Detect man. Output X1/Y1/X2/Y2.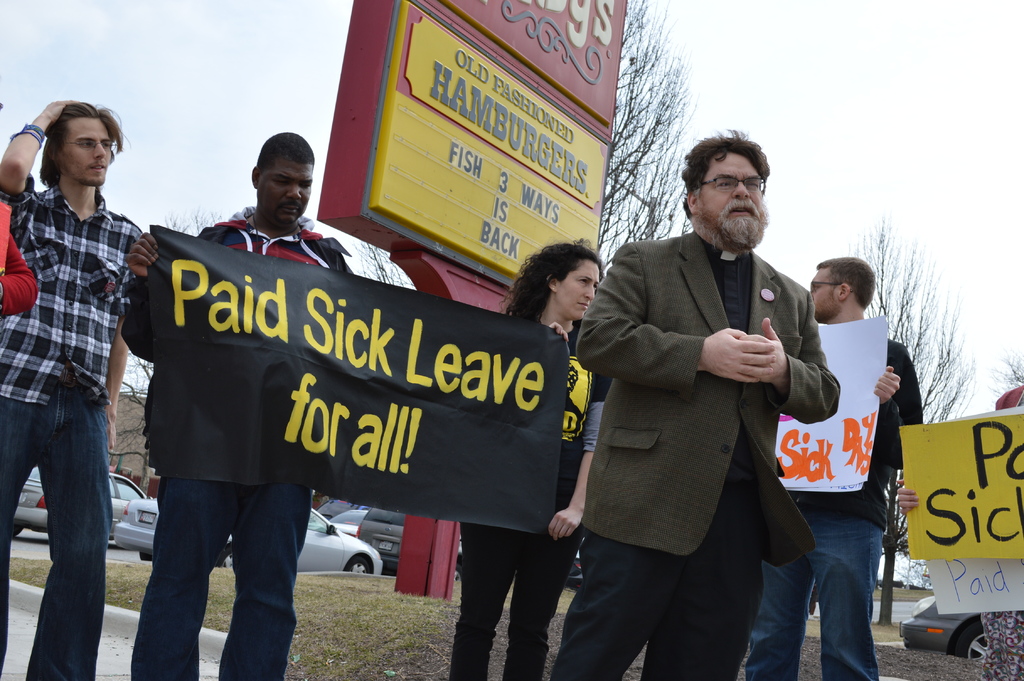
572/120/839/674.
